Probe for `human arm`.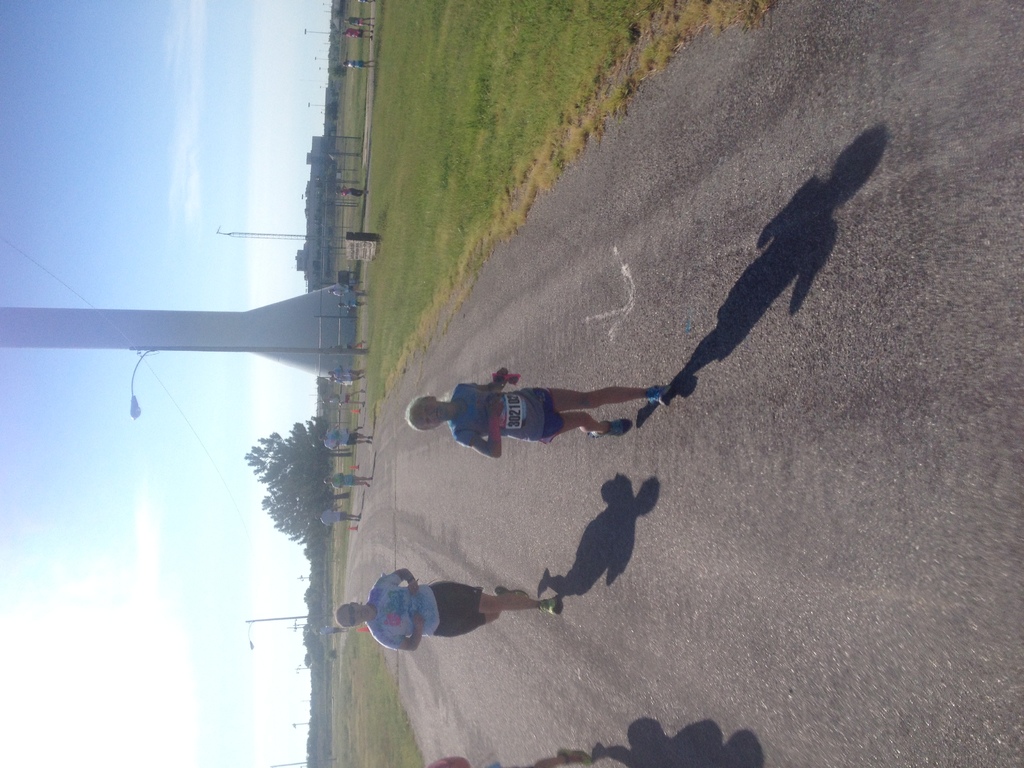
Probe result: [x1=330, y1=392, x2=341, y2=397].
